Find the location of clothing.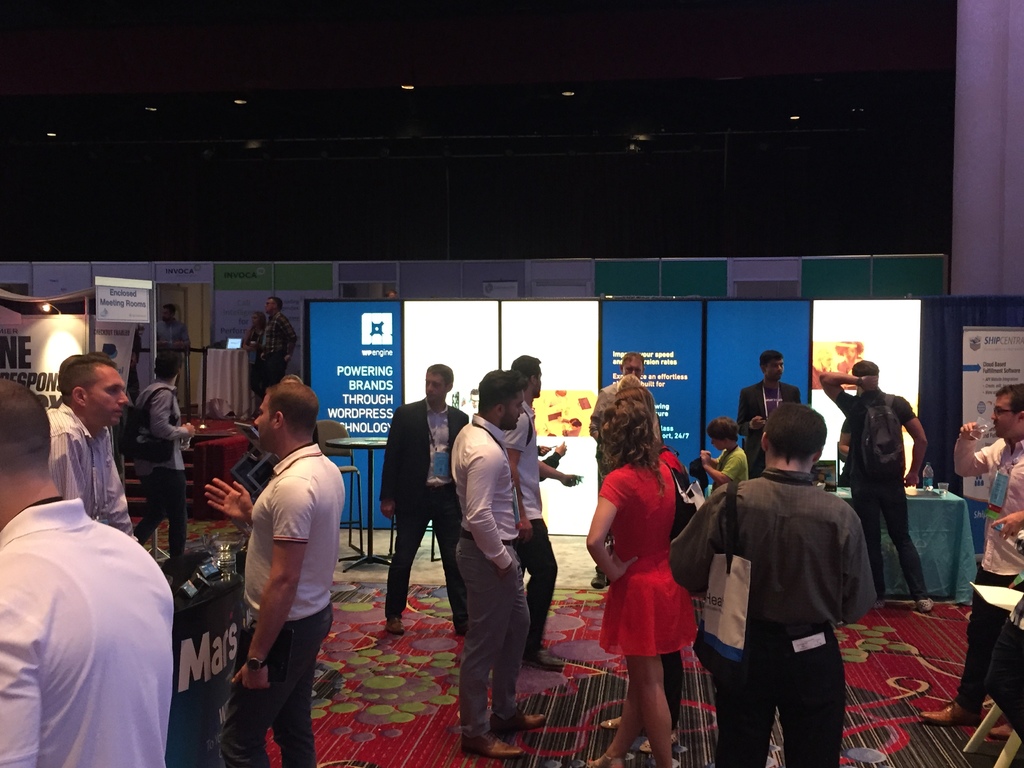
Location: locate(46, 403, 136, 536).
